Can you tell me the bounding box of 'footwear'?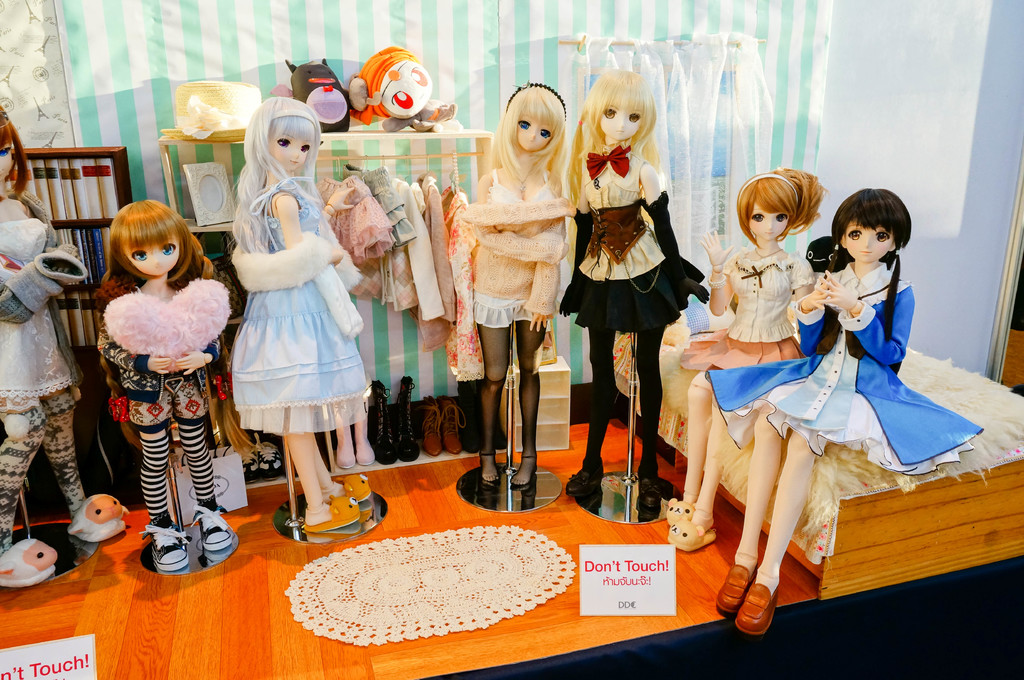
crop(238, 445, 257, 486).
